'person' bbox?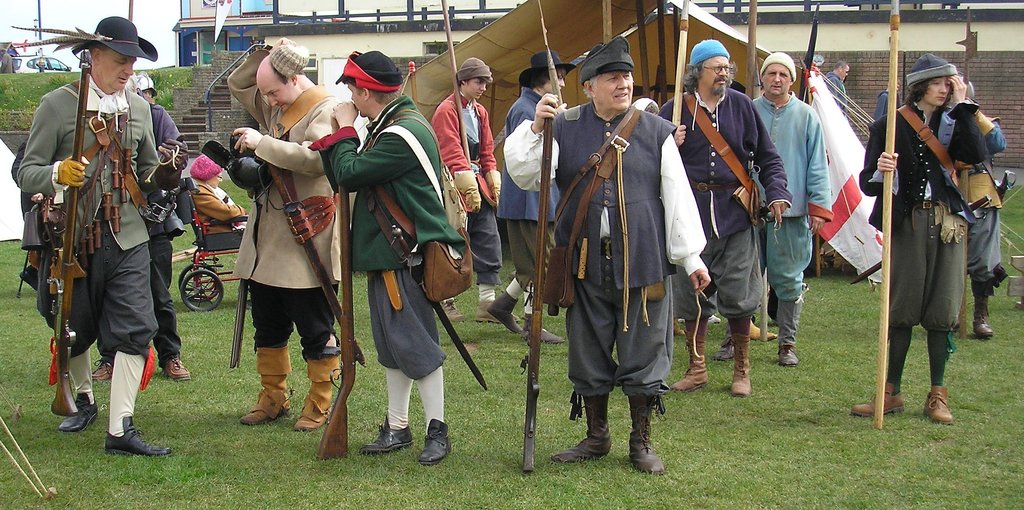
658/38/790/398
